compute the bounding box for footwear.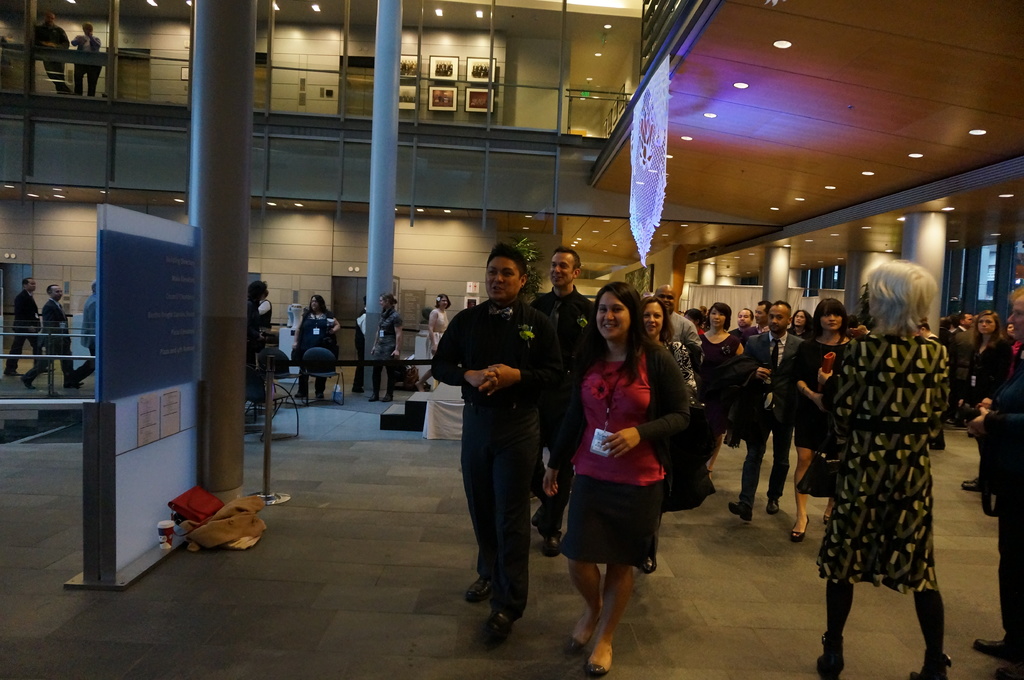
(729,505,754,523).
